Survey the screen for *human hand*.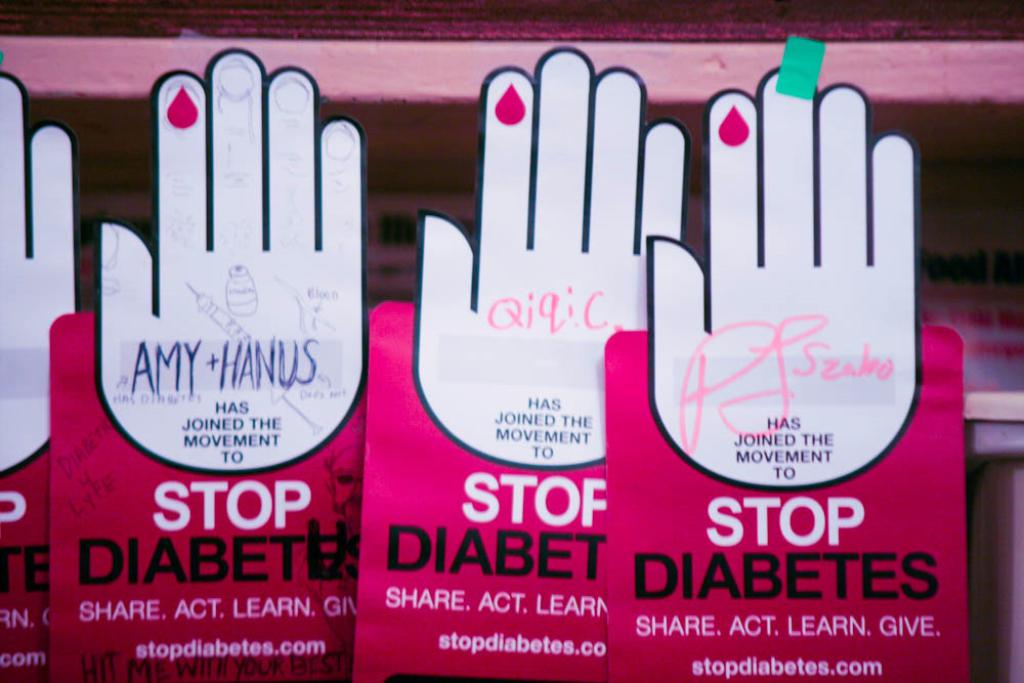
Survey found: box(410, 45, 692, 477).
